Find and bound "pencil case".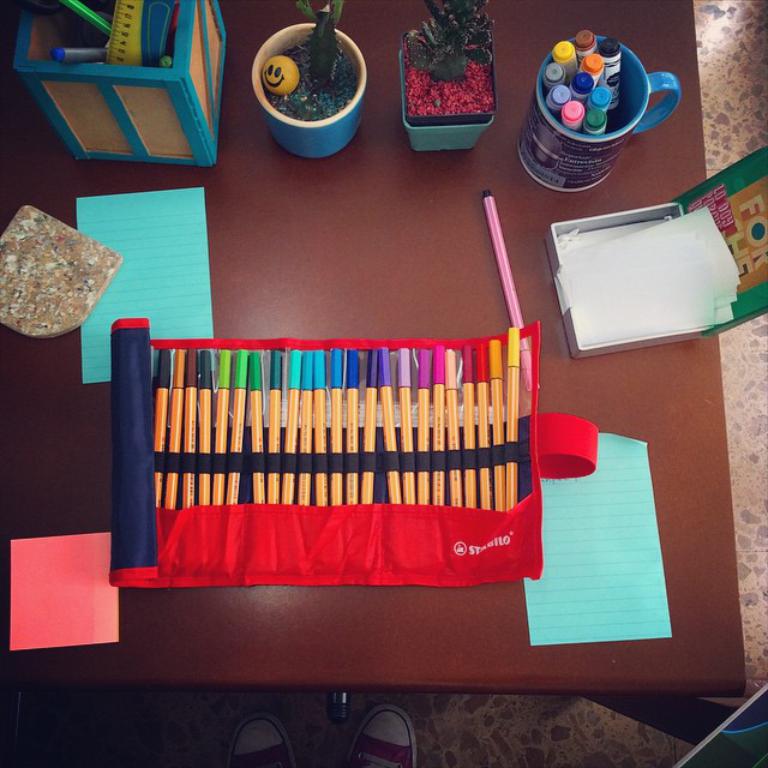
Bound: detection(109, 314, 599, 587).
